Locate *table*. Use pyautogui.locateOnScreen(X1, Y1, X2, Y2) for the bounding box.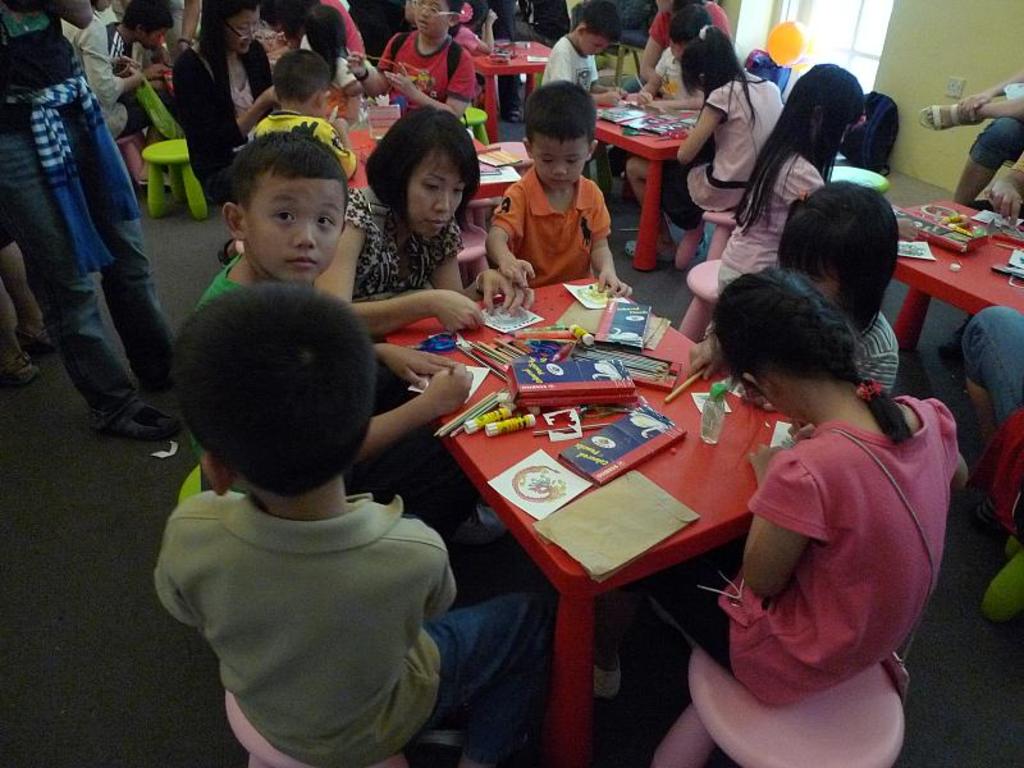
pyautogui.locateOnScreen(413, 326, 780, 762).
